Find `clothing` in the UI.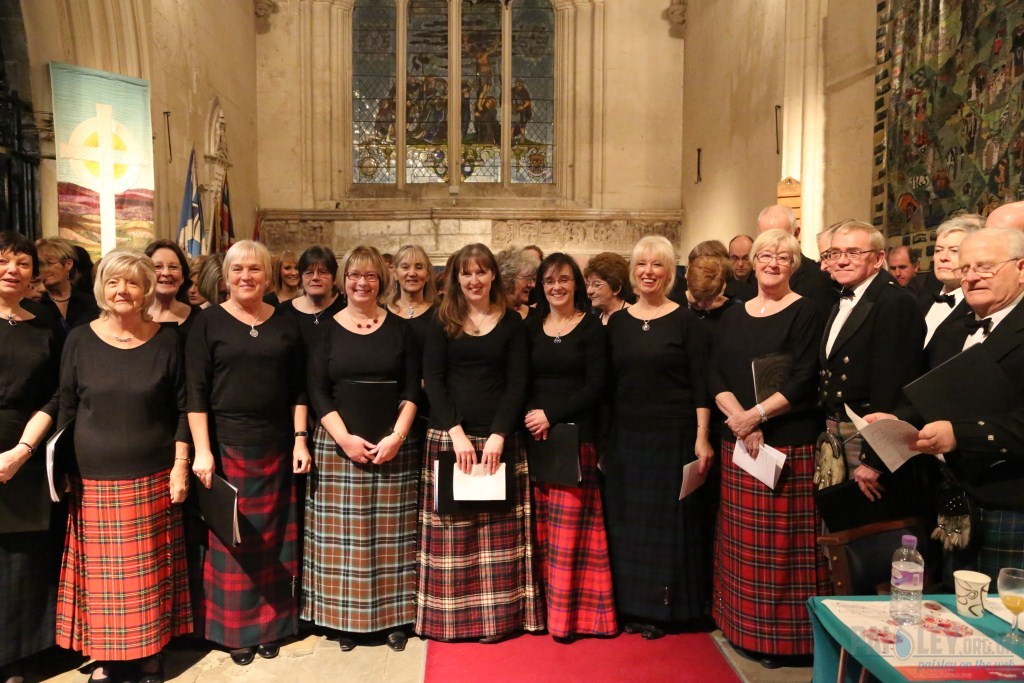
UI element at <box>0,317,53,671</box>.
